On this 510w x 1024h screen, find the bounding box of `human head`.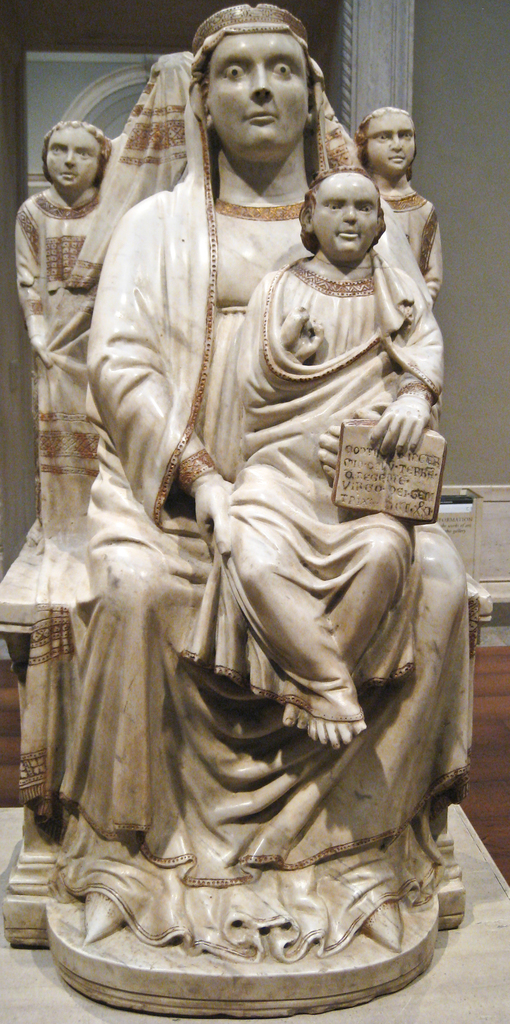
Bounding box: (364,108,418,174).
